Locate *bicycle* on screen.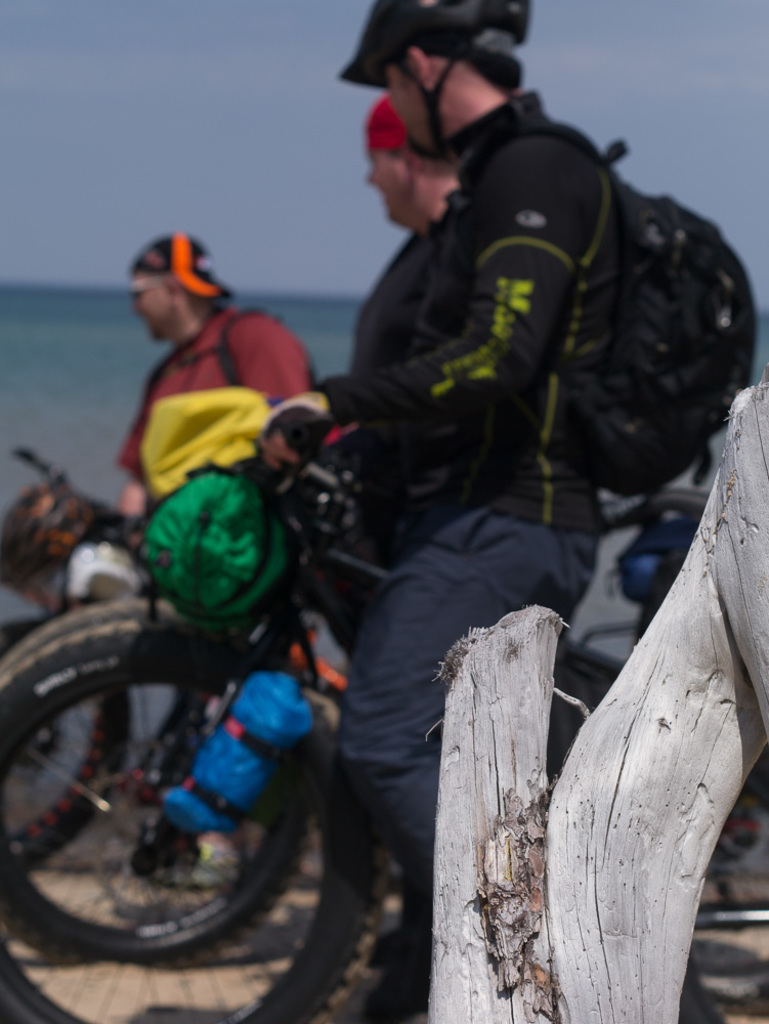
On screen at [left=0, top=450, right=768, bottom=880].
